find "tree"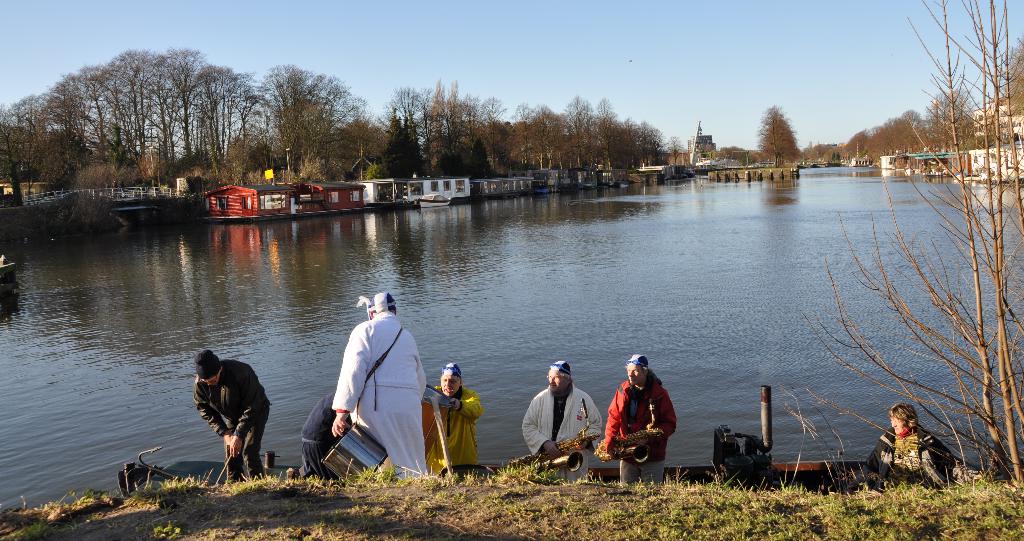
crop(40, 138, 72, 190)
